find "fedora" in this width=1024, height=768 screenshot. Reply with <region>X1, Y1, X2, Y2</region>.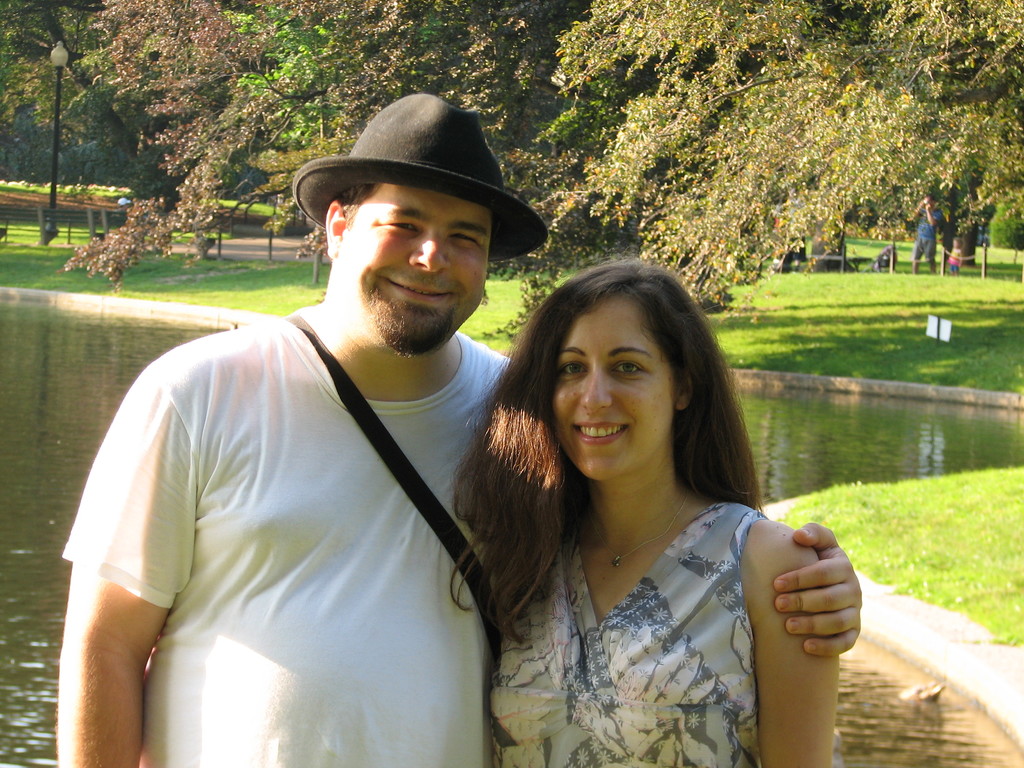
<region>287, 88, 552, 260</region>.
